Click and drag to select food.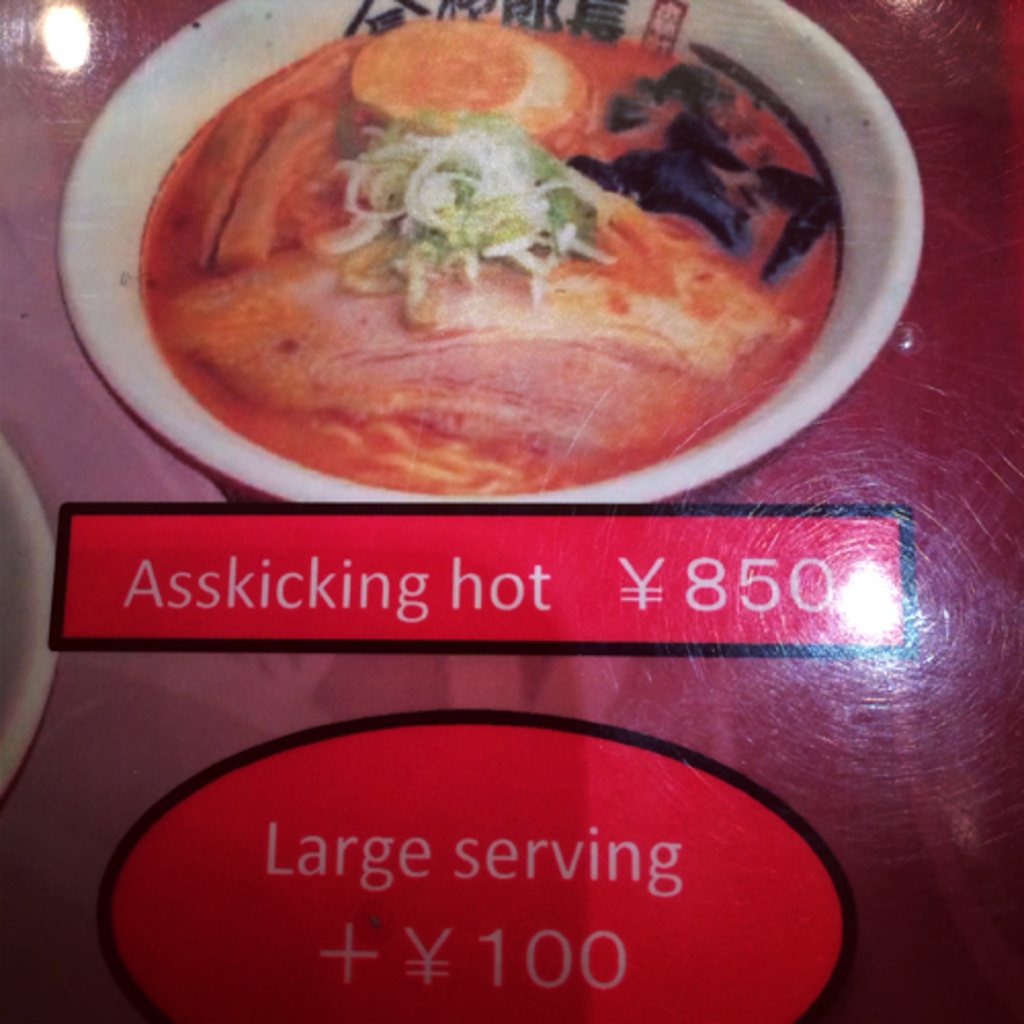
Selection: BBox(164, 23, 854, 467).
